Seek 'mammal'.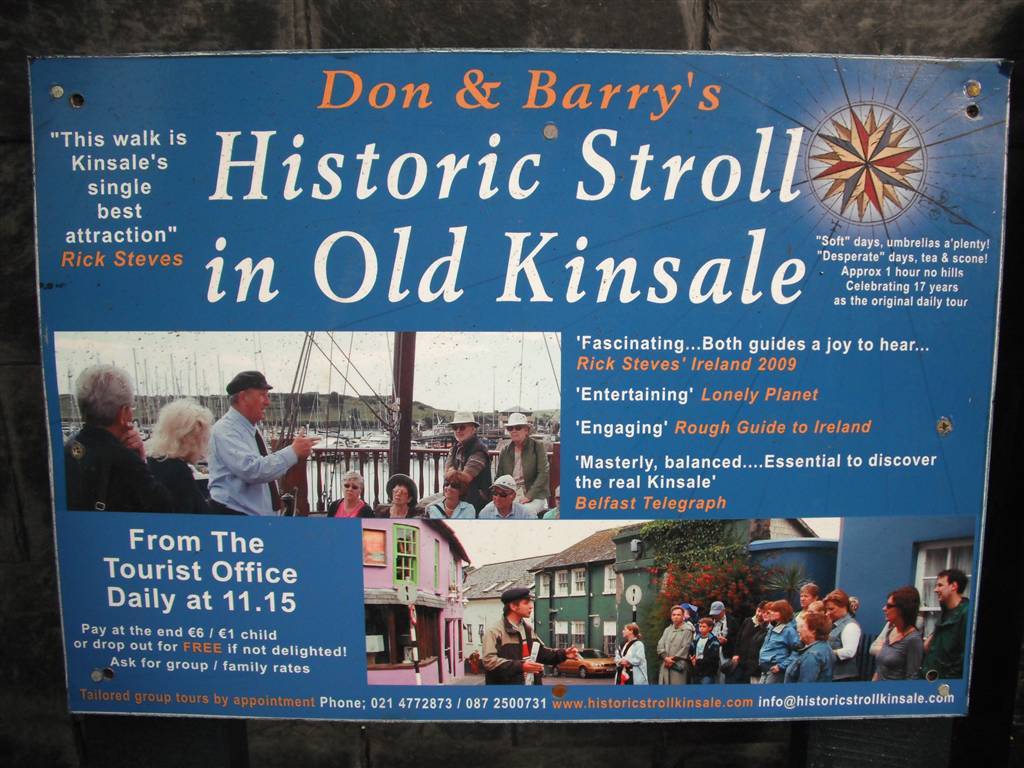
{"x1": 431, "y1": 471, "x2": 478, "y2": 518}.
